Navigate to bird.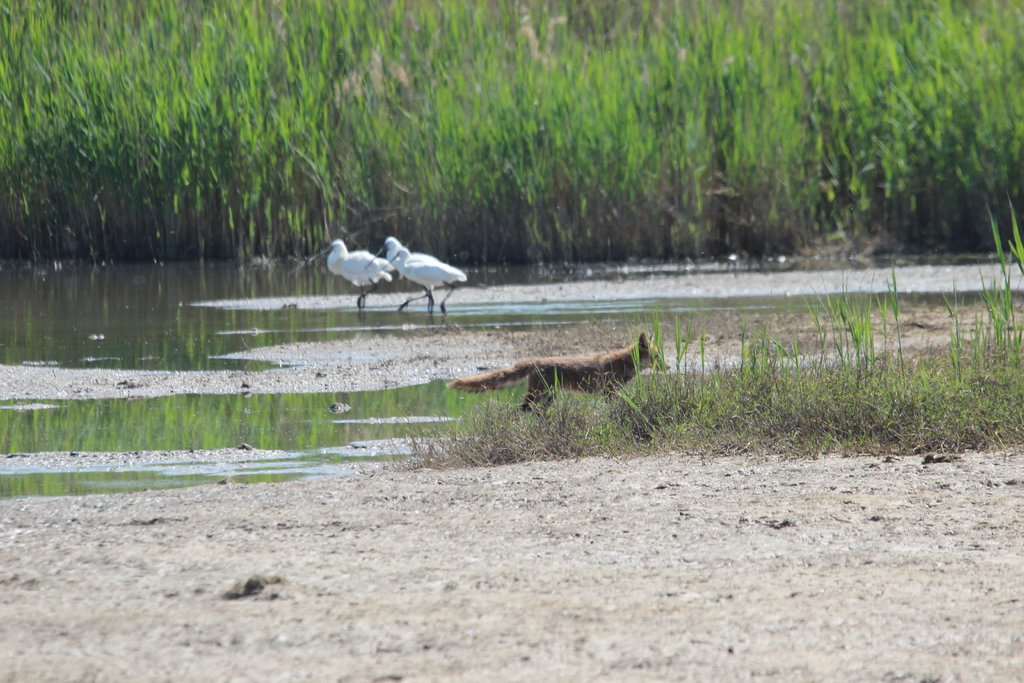
Navigation target: <region>362, 233, 469, 319</region>.
